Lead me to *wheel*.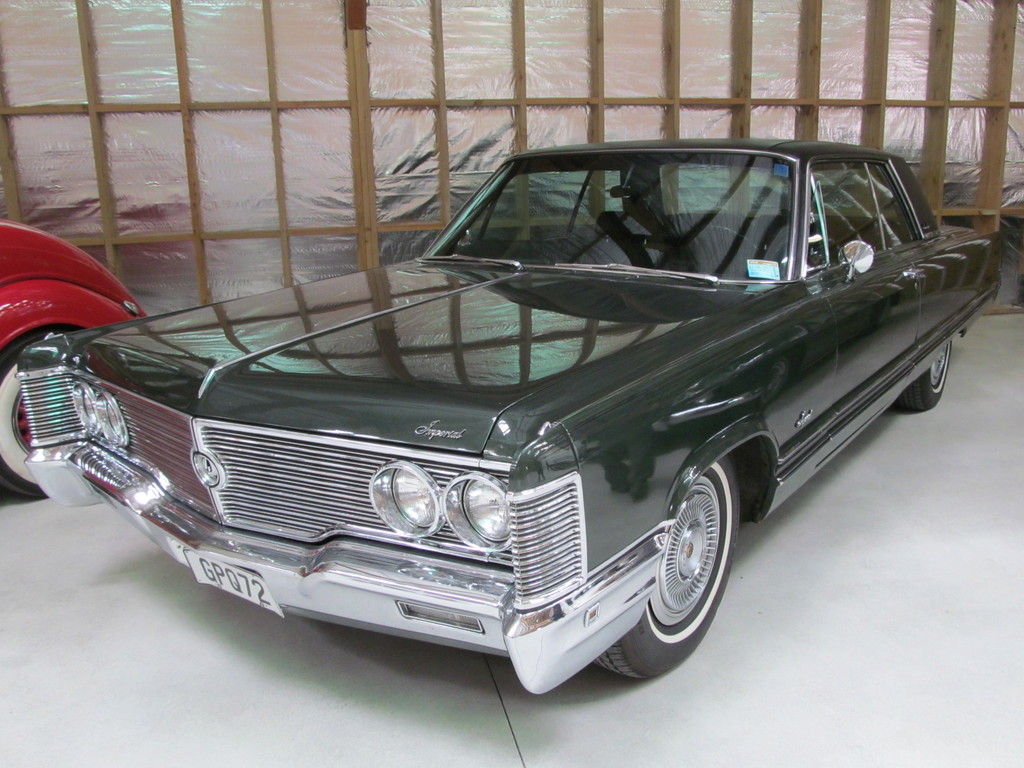
Lead to bbox=[684, 224, 759, 259].
